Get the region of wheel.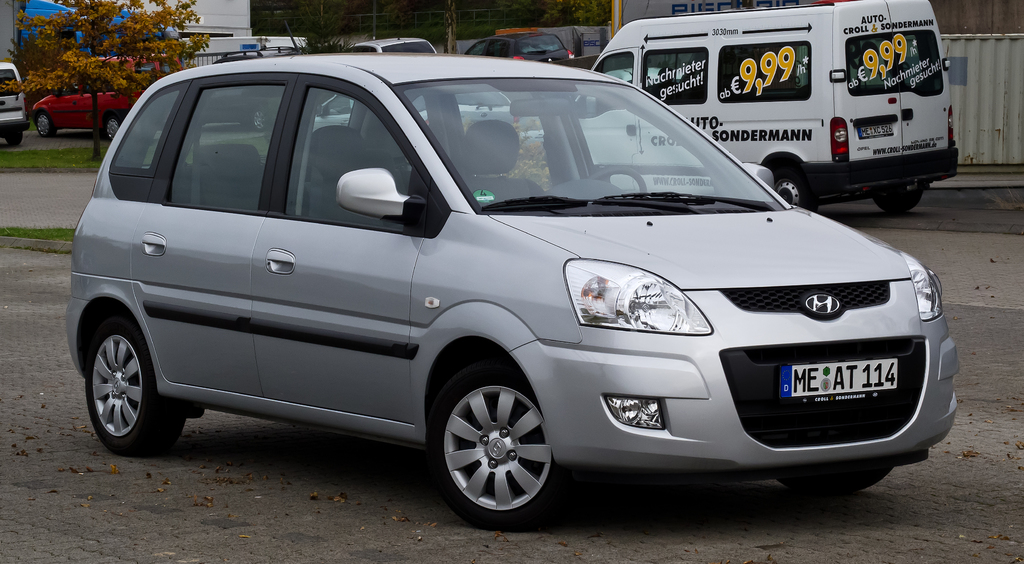
x1=33 y1=114 x2=58 y2=138.
